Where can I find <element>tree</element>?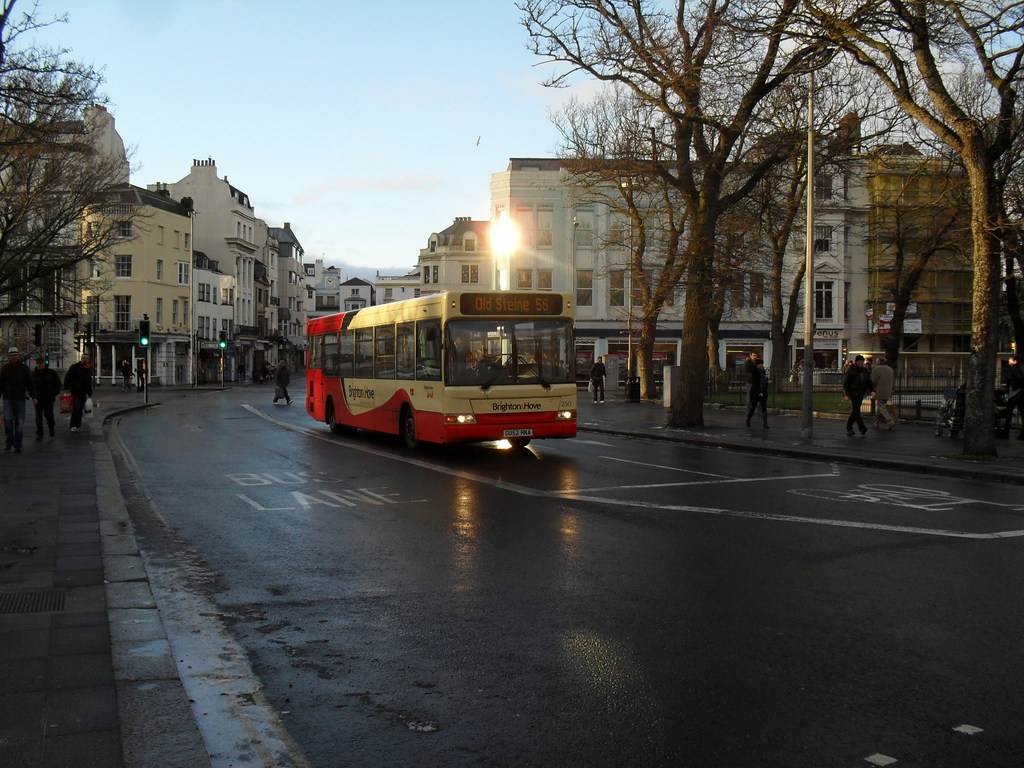
You can find it at 881:60:976:378.
